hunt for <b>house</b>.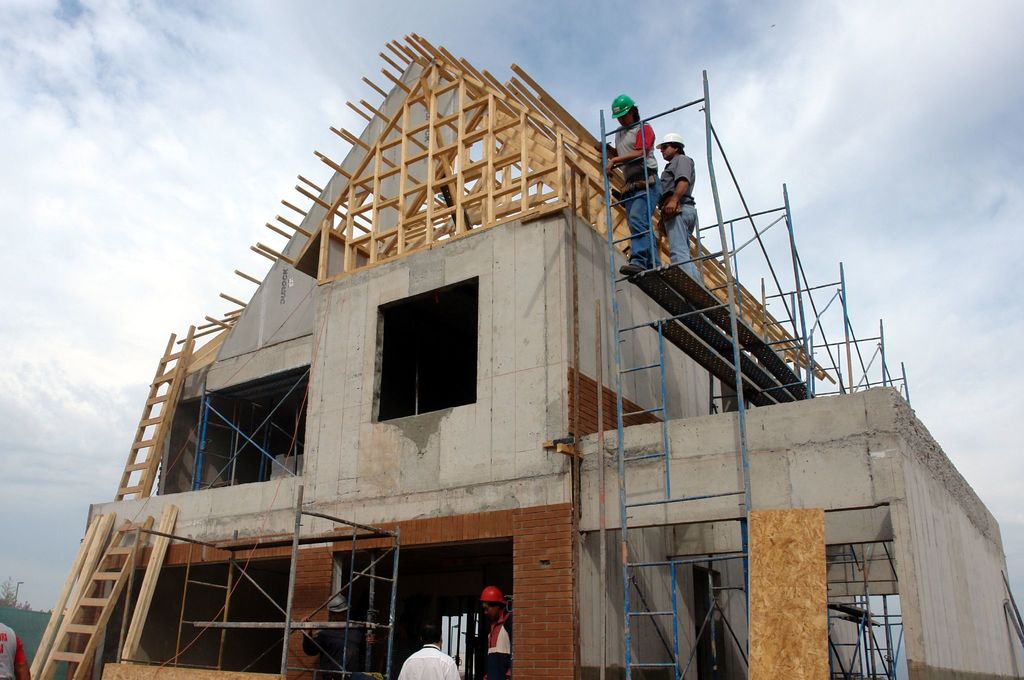
Hunted down at locate(17, 26, 874, 679).
